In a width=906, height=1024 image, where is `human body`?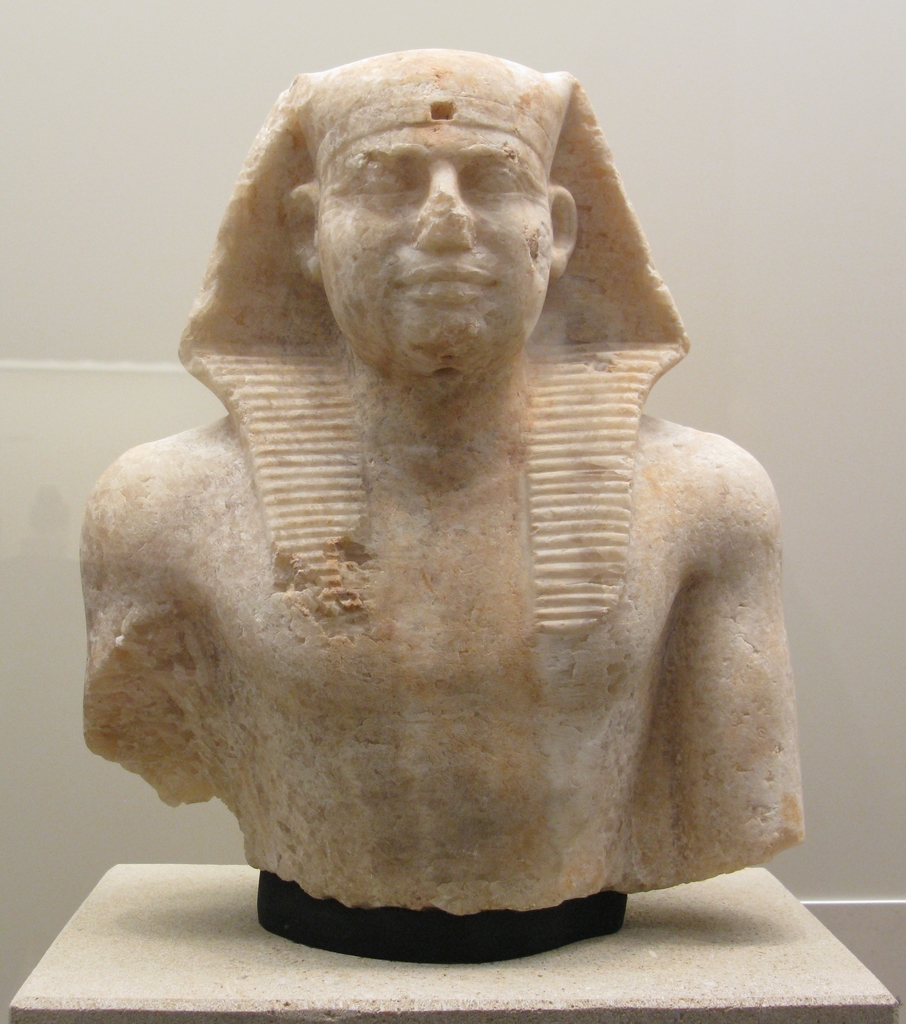
crop(84, 51, 803, 920).
